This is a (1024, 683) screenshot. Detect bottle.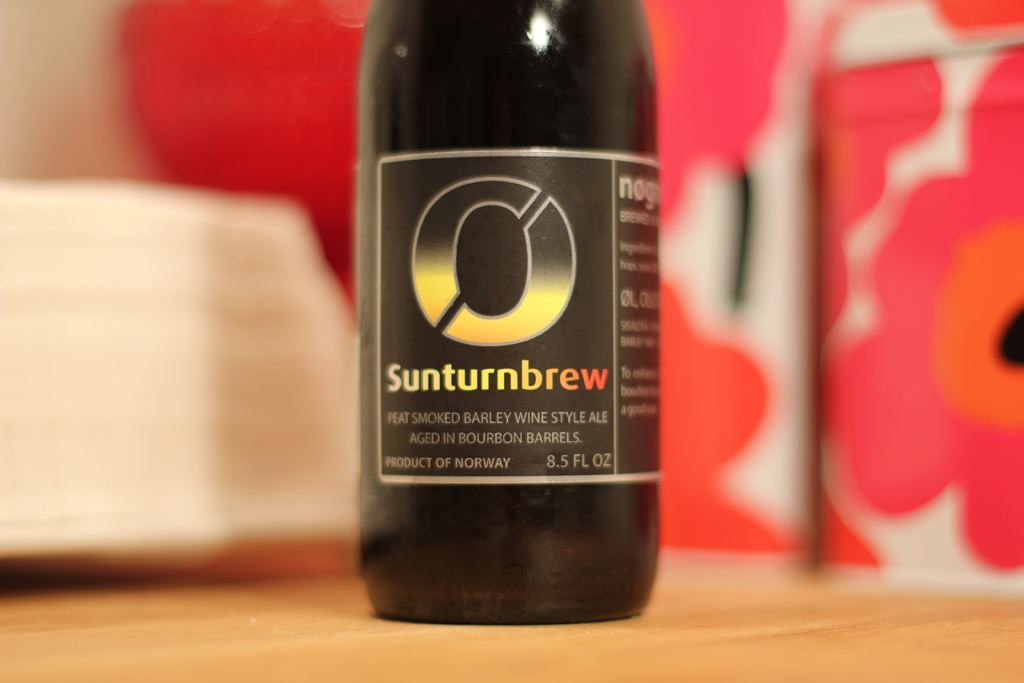
Rect(354, 0, 683, 625).
